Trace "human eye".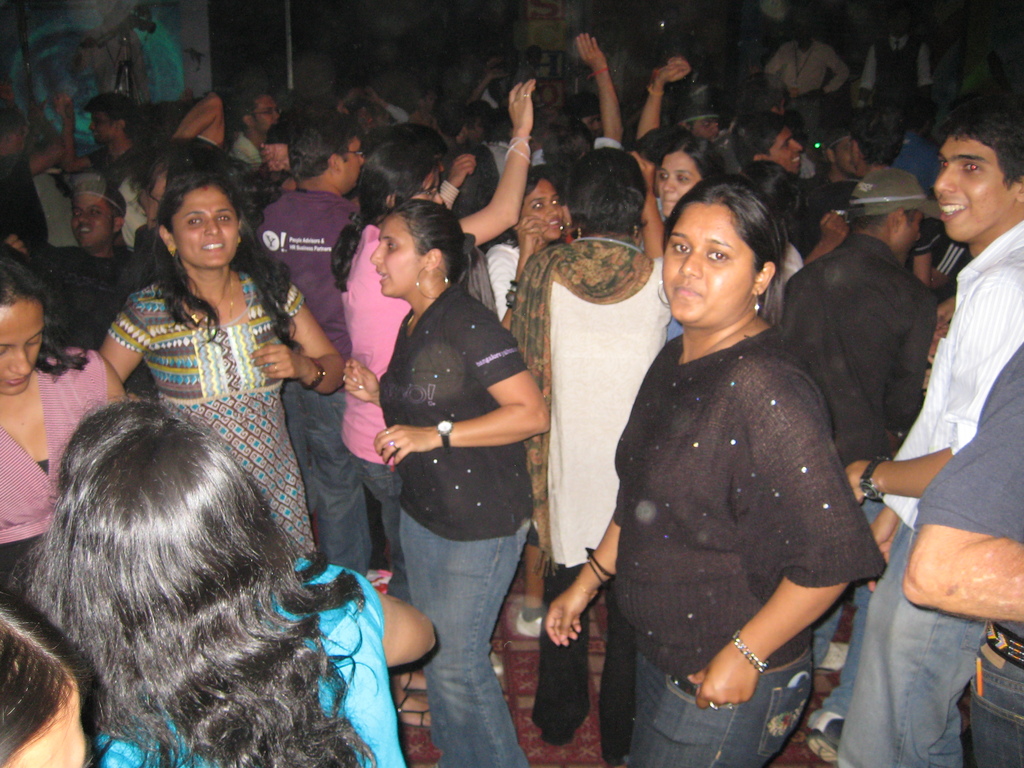
Traced to left=94, top=118, right=102, bottom=124.
